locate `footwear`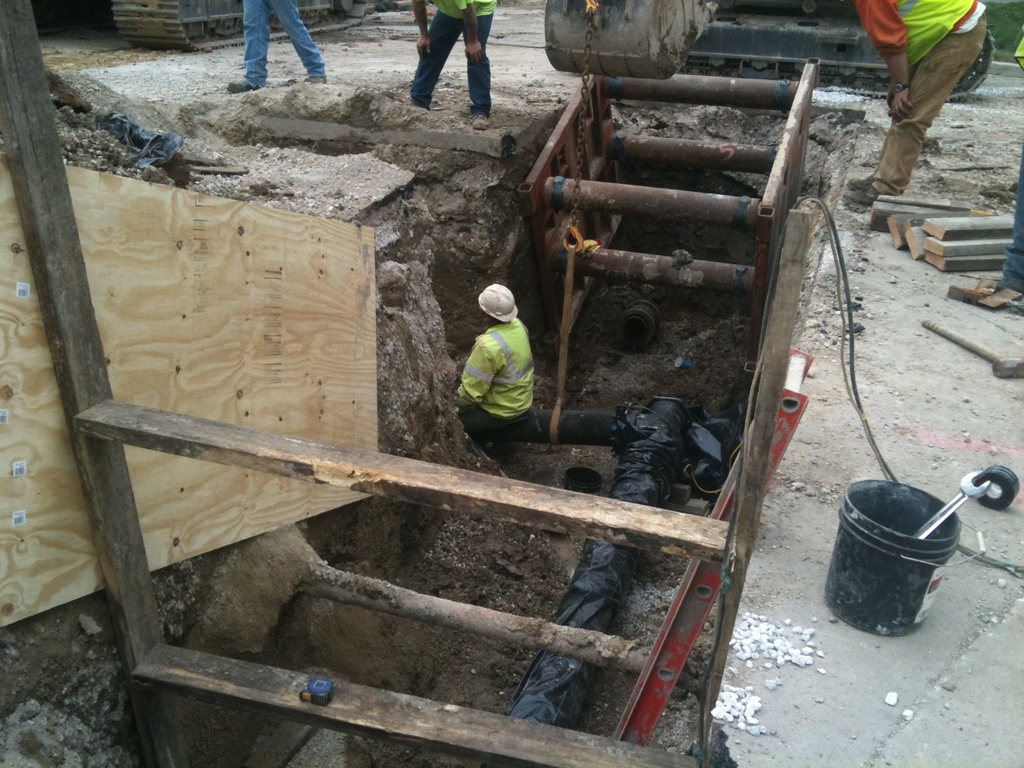
(left=841, top=186, right=881, bottom=216)
